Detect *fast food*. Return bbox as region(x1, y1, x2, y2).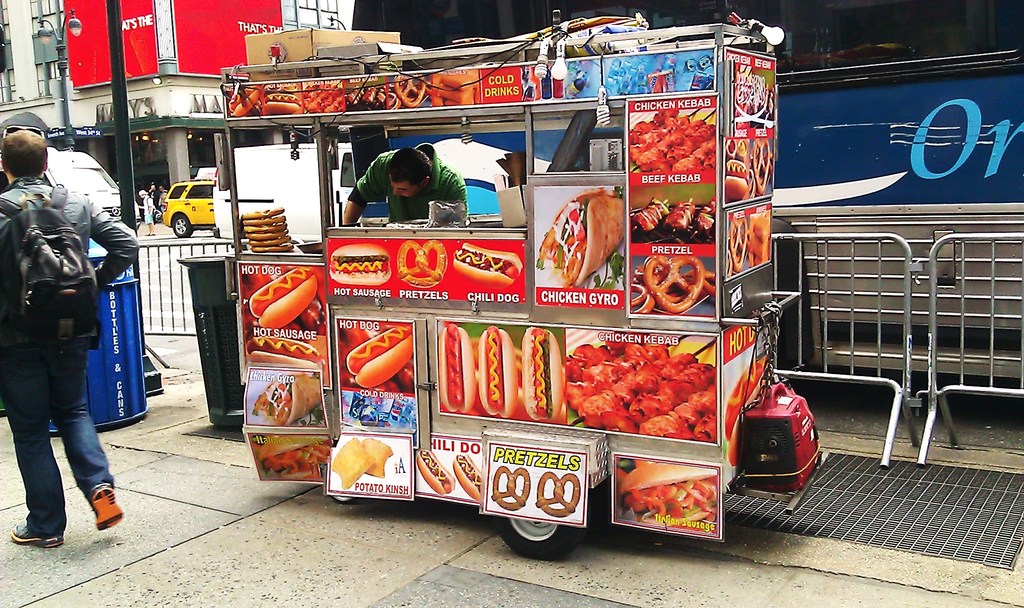
region(538, 469, 582, 519).
